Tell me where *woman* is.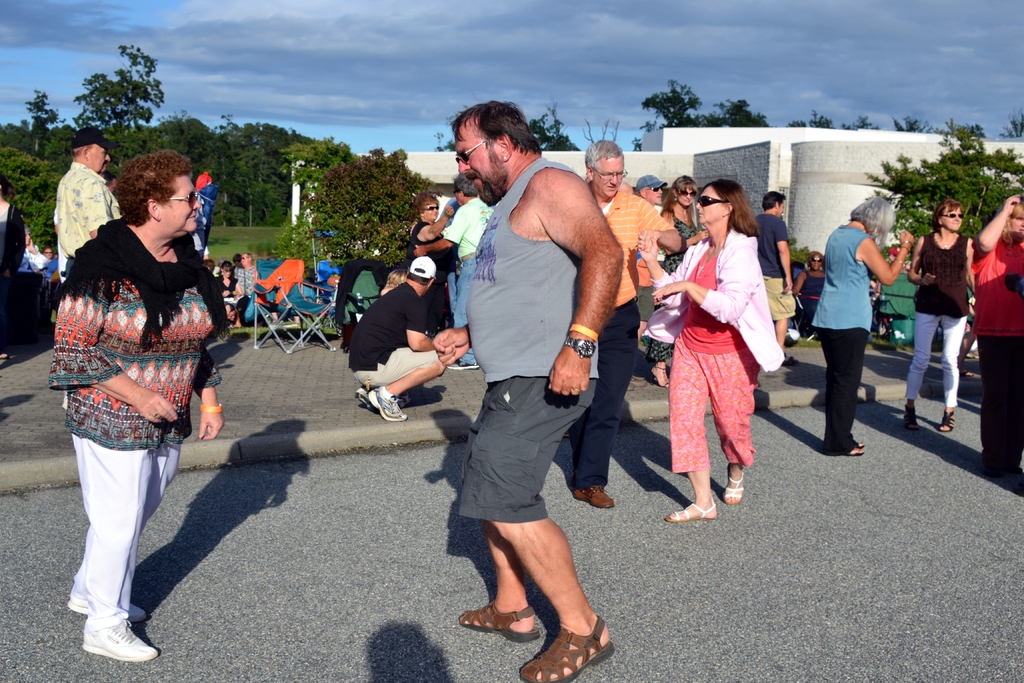
*woman* is at {"left": 44, "top": 147, "right": 229, "bottom": 663}.
